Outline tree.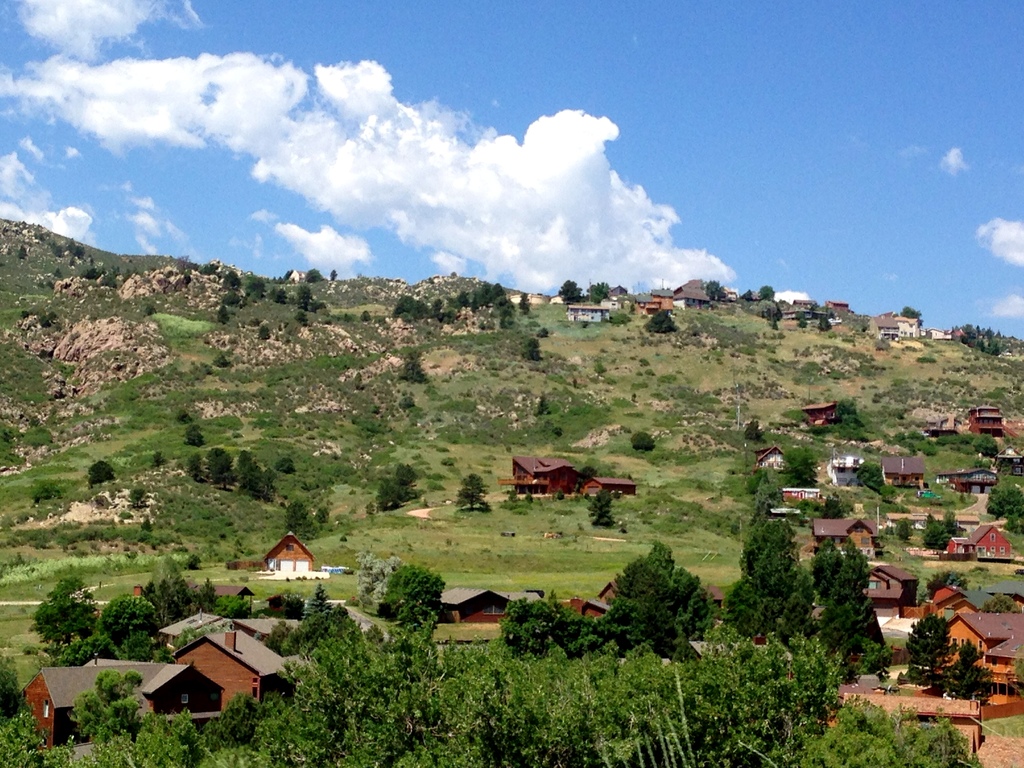
Outline: [left=624, top=425, right=657, bottom=454].
